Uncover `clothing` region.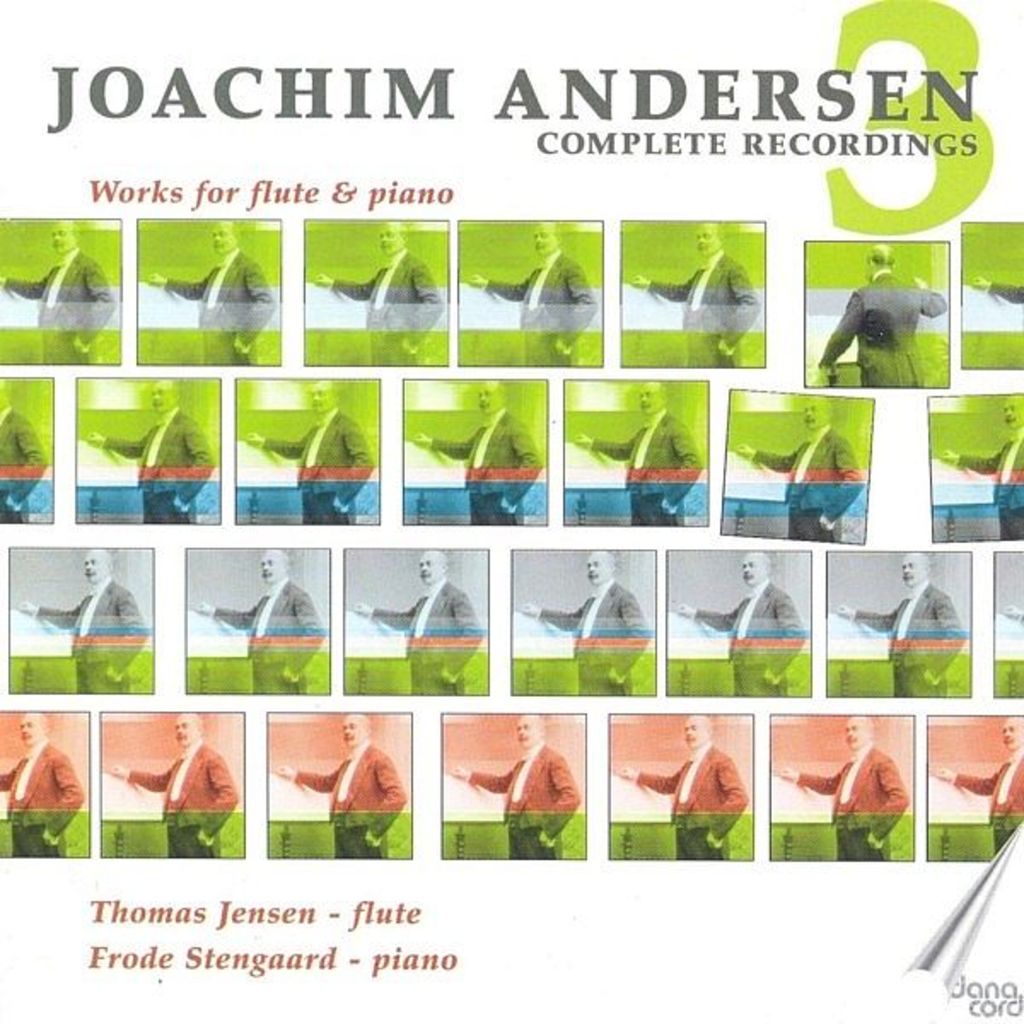
Uncovered: 0:737:84:857.
